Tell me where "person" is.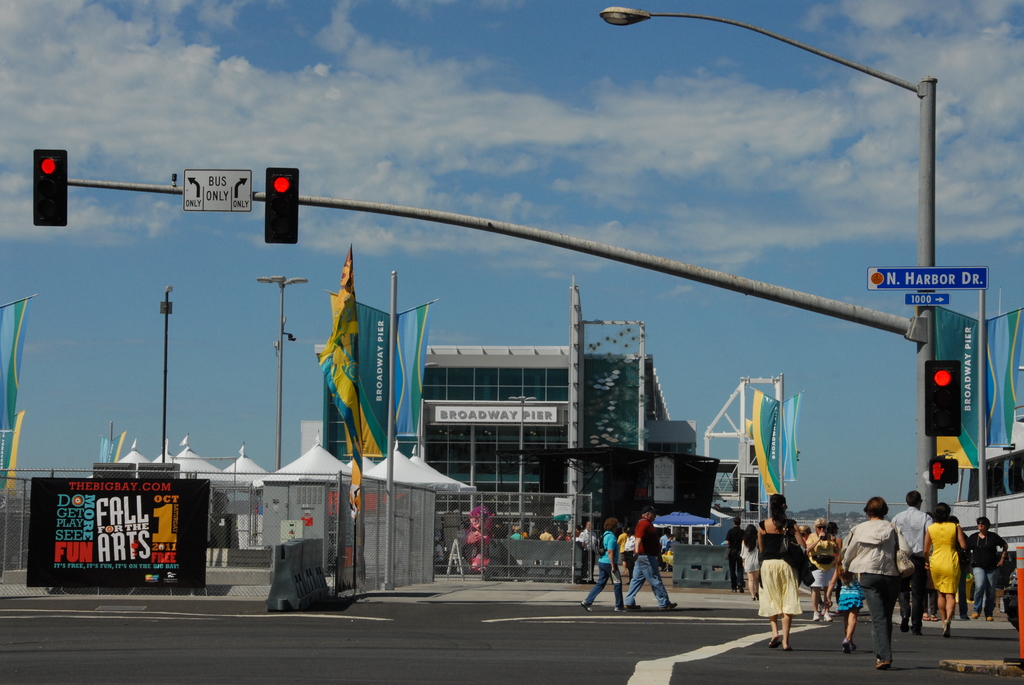
"person" is at [578, 516, 601, 546].
